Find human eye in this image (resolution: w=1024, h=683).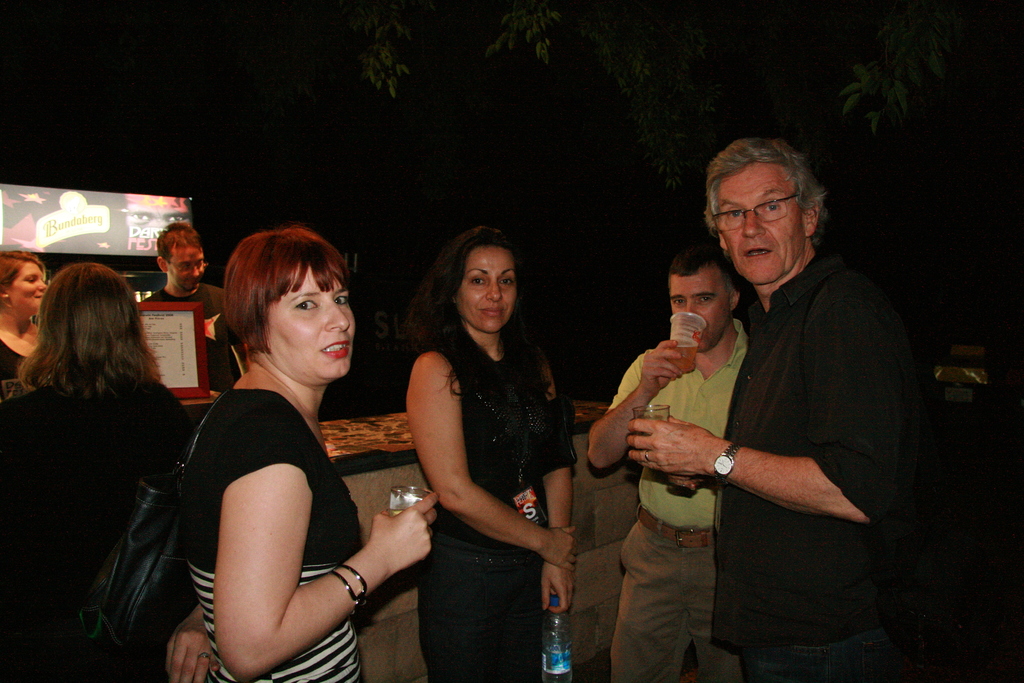
{"x1": 26, "y1": 277, "x2": 36, "y2": 284}.
